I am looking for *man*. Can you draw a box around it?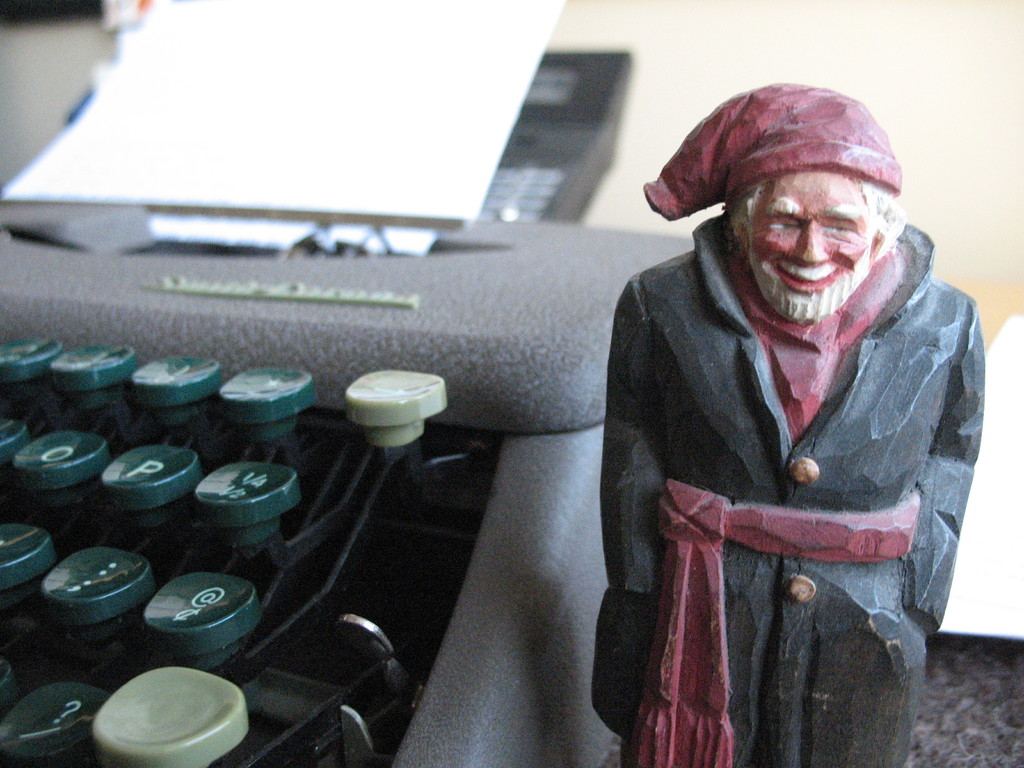
Sure, the bounding box is {"x1": 600, "y1": 78, "x2": 984, "y2": 767}.
